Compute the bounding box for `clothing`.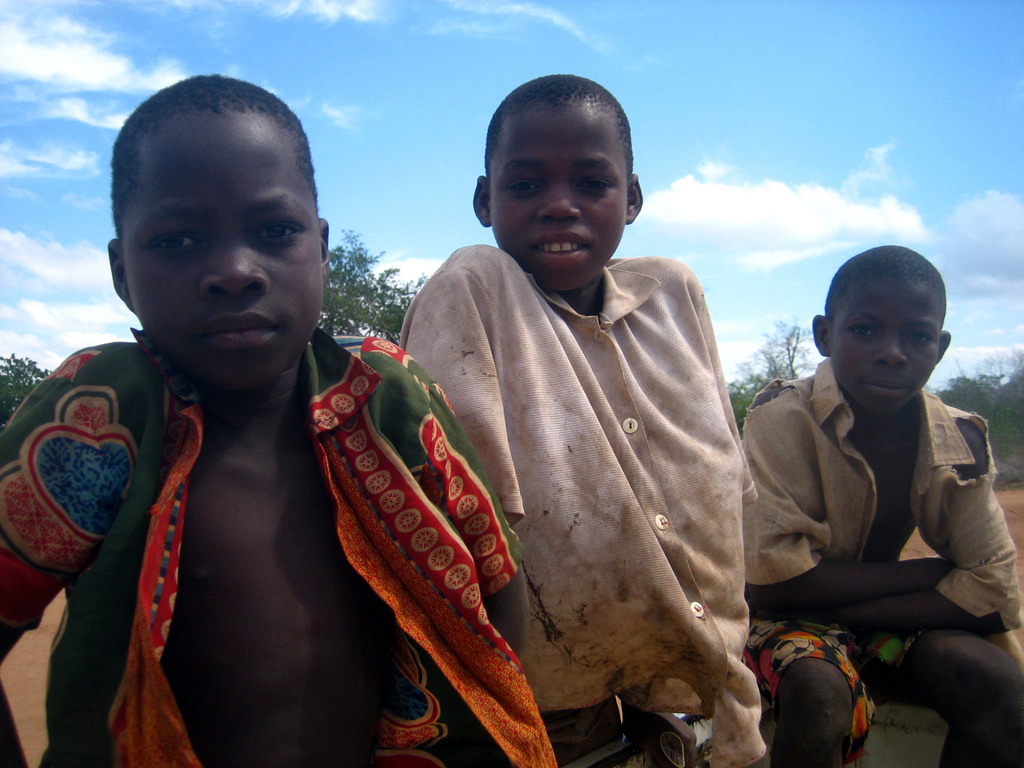
[735, 349, 1023, 767].
